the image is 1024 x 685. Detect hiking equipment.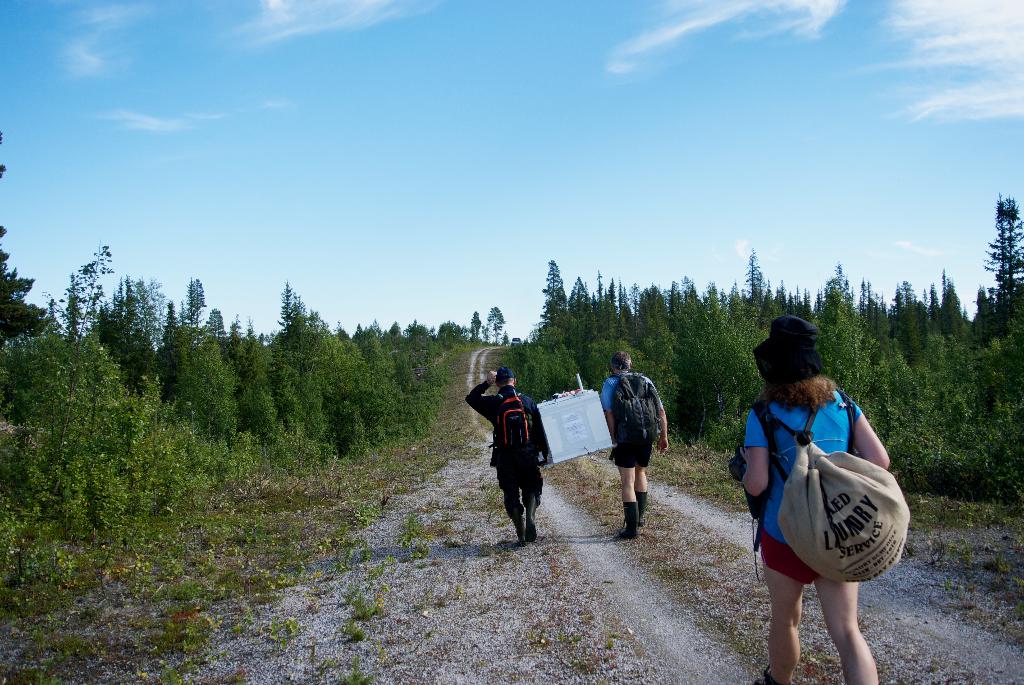
Detection: box(484, 392, 541, 458).
